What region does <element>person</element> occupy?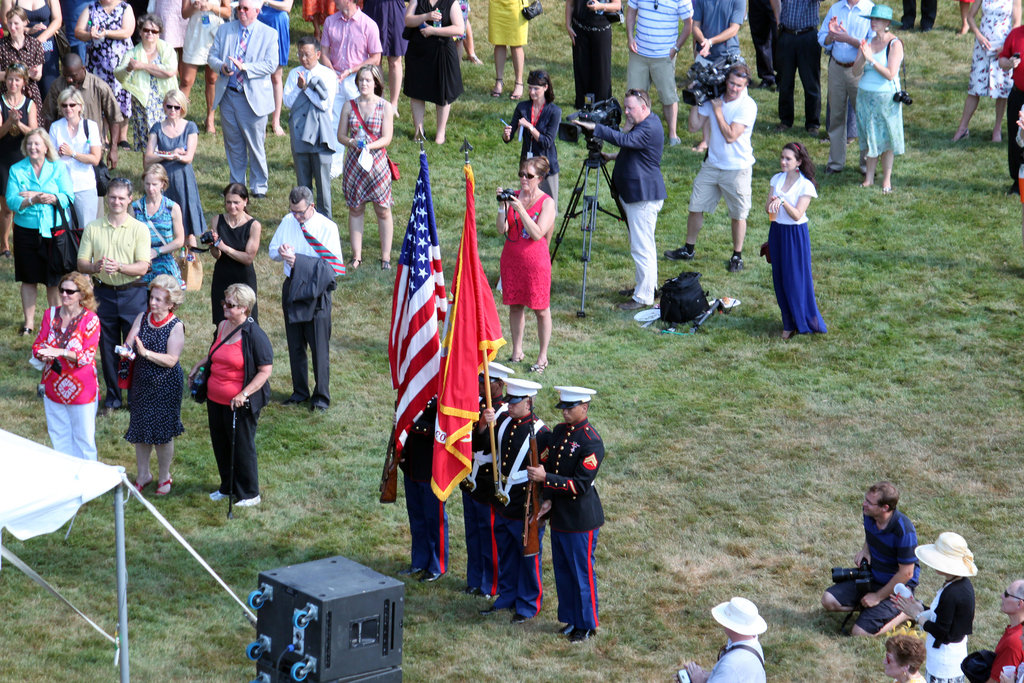
(left=531, top=381, right=610, bottom=649).
